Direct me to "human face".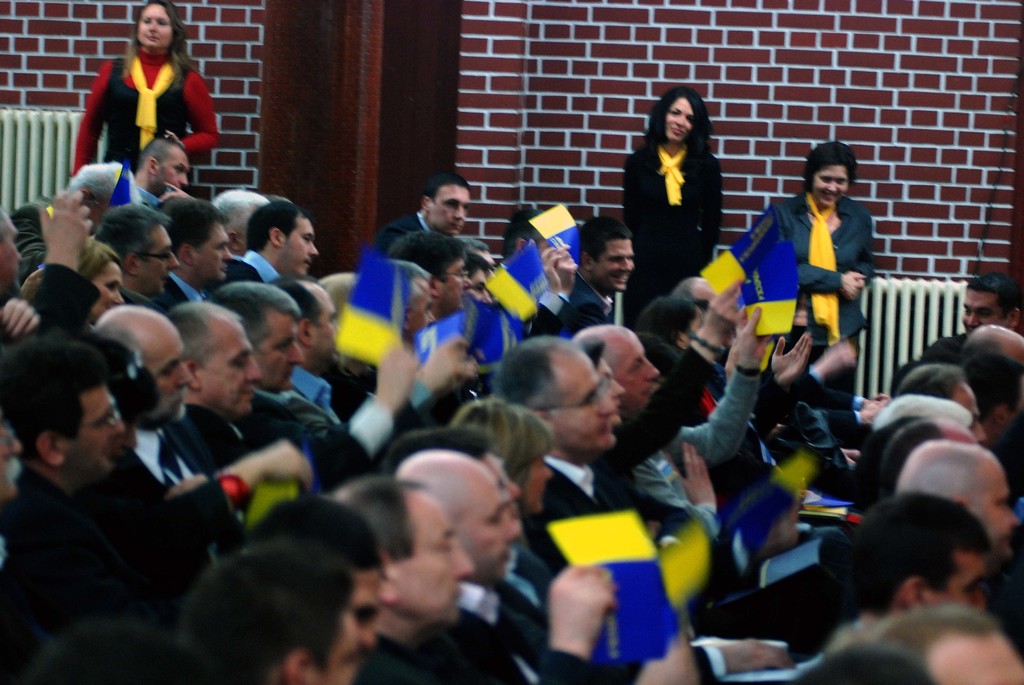
Direction: region(474, 265, 488, 301).
